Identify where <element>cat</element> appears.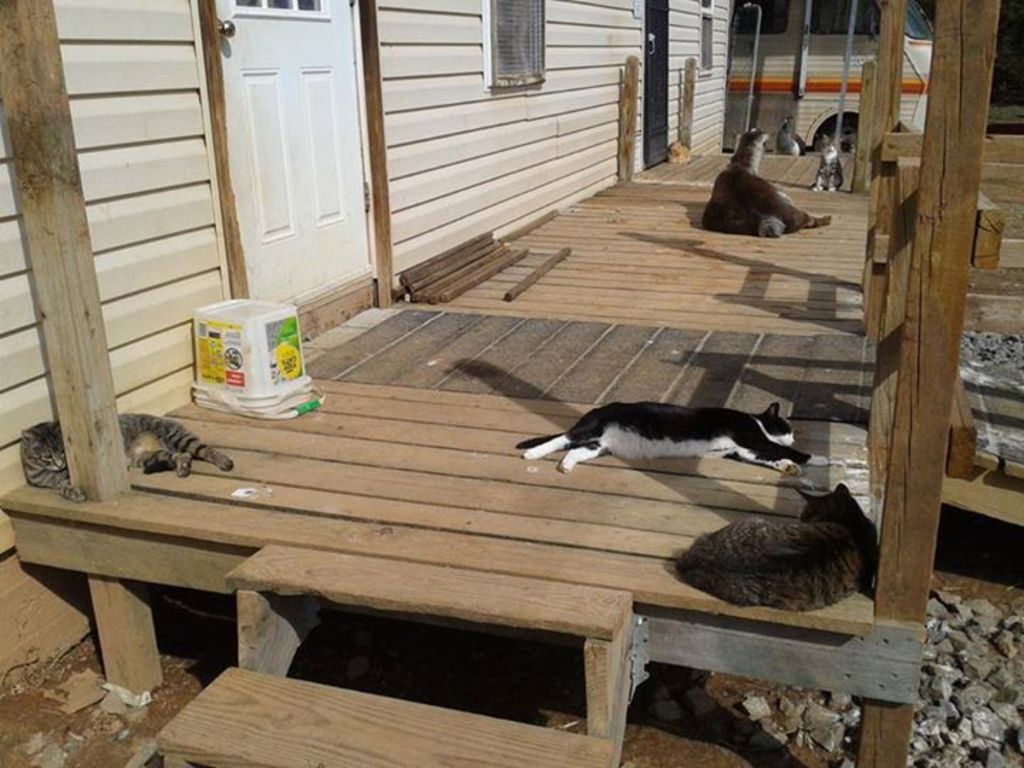
Appears at locate(693, 121, 828, 249).
